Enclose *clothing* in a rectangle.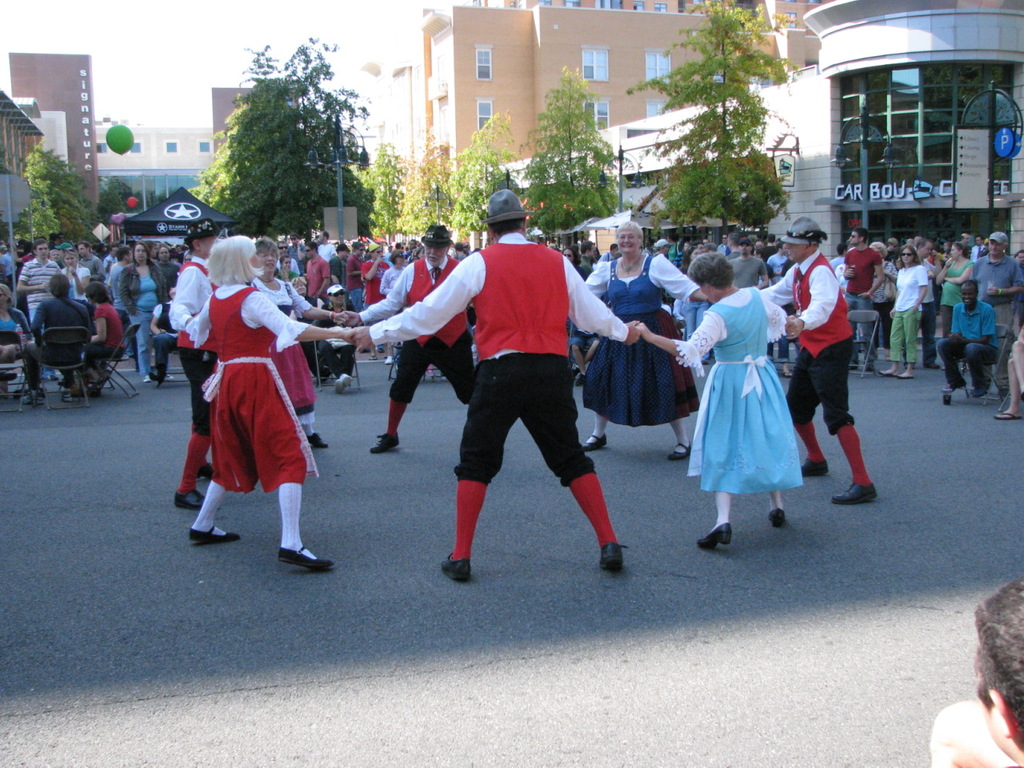
[62, 264, 90, 292].
